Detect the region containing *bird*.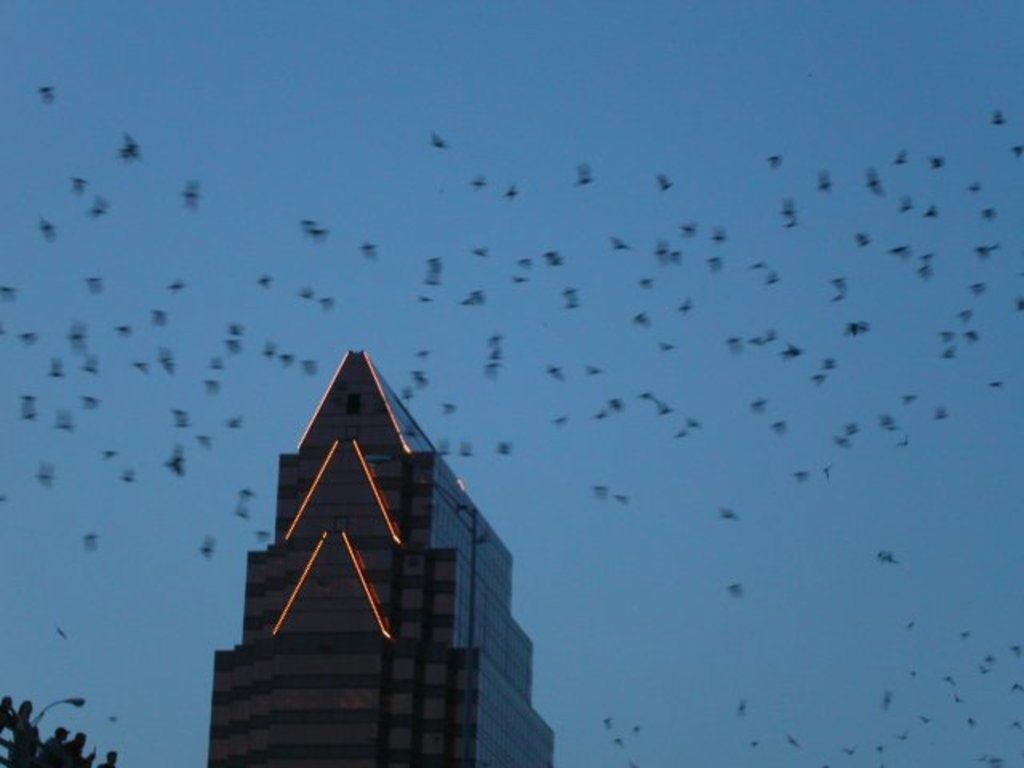
(x1=37, y1=80, x2=67, y2=109).
